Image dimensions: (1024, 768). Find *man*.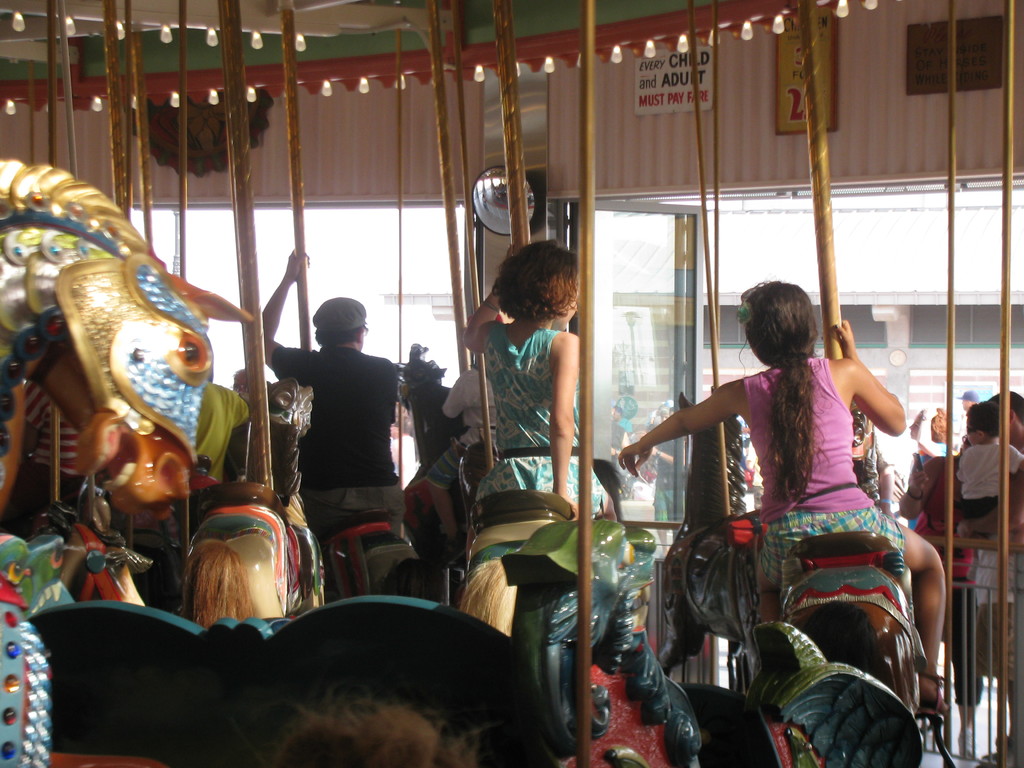
960/387/1023/767.
